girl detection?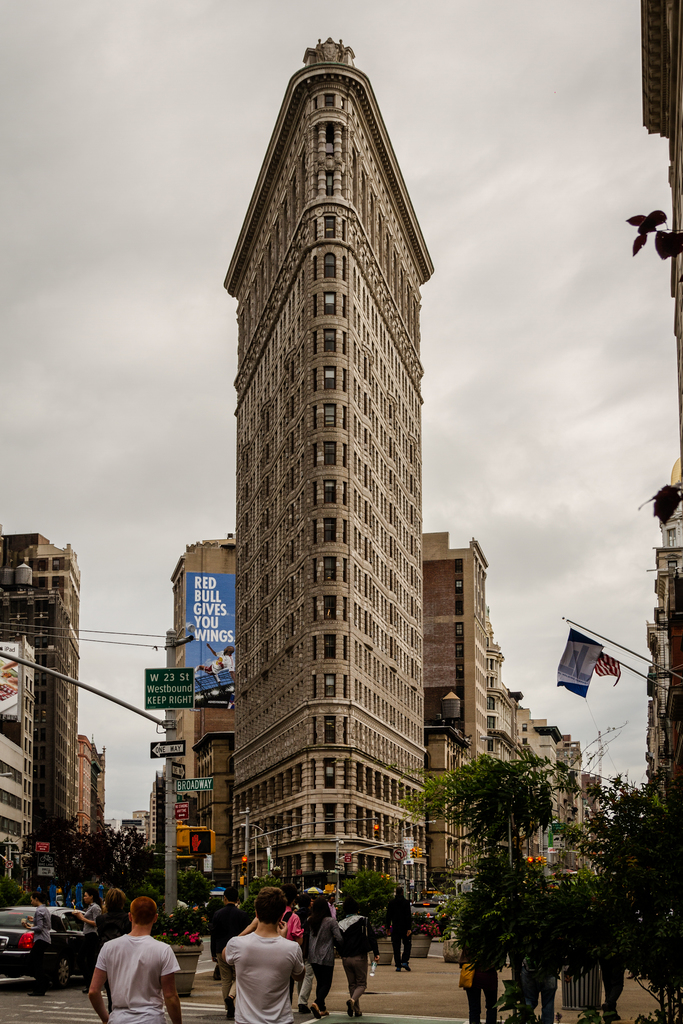
left=76, top=889, right=101, bottom=994
